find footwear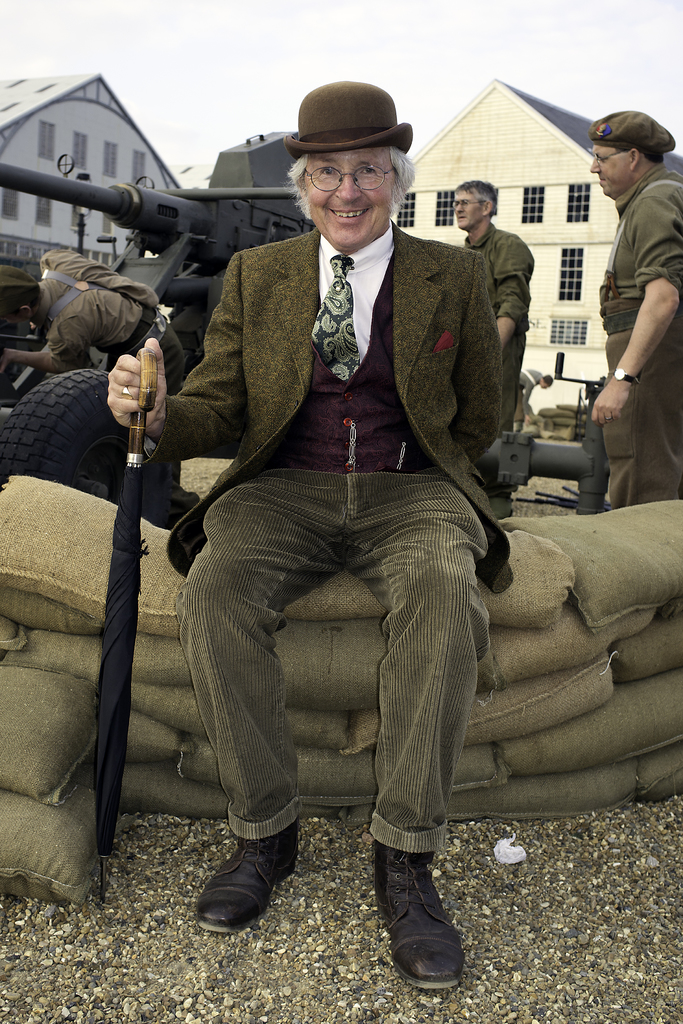
194,832,299,935
